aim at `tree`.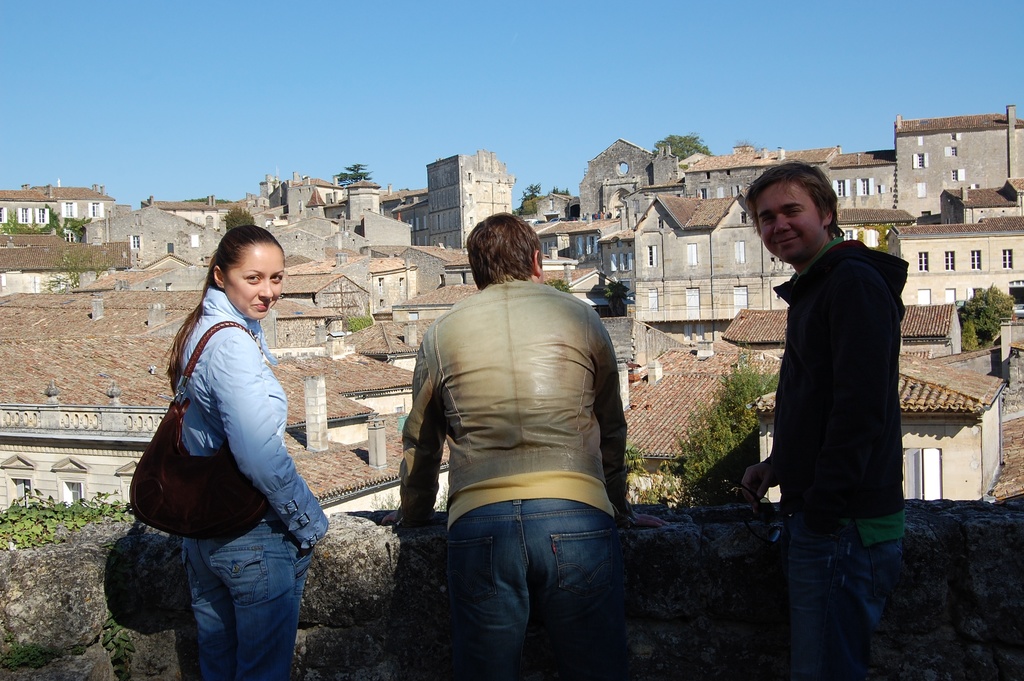
Aimed at (657, 128, 716, 174).
